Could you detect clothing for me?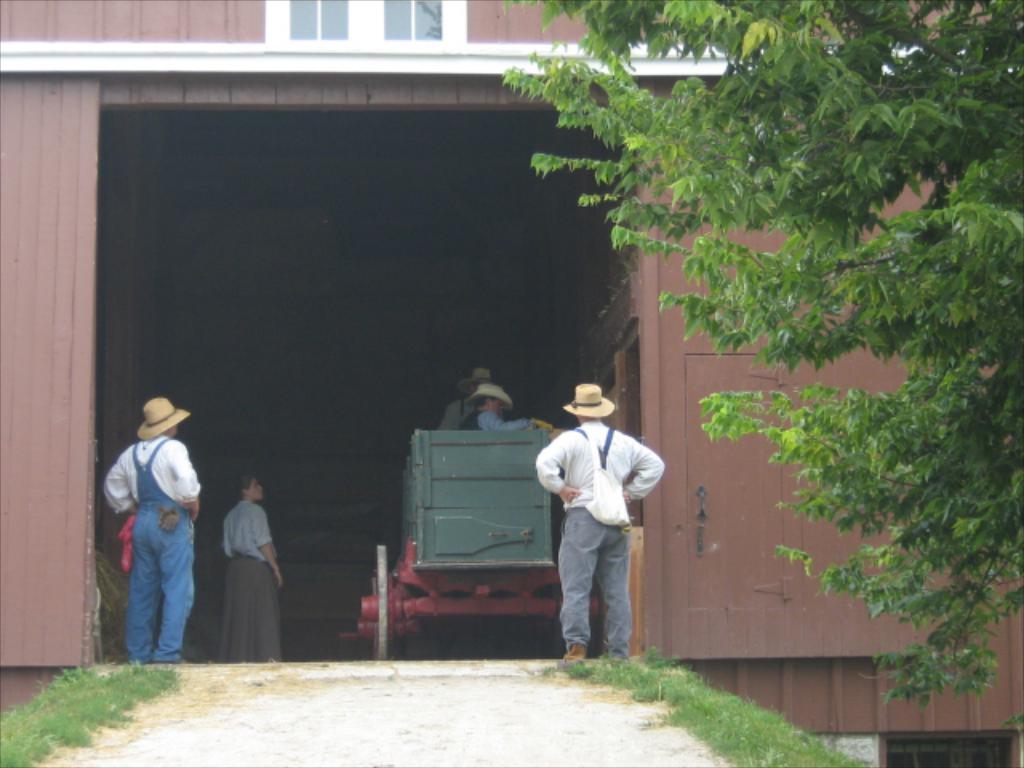
Detection result: 458, 410, 531, 430.
